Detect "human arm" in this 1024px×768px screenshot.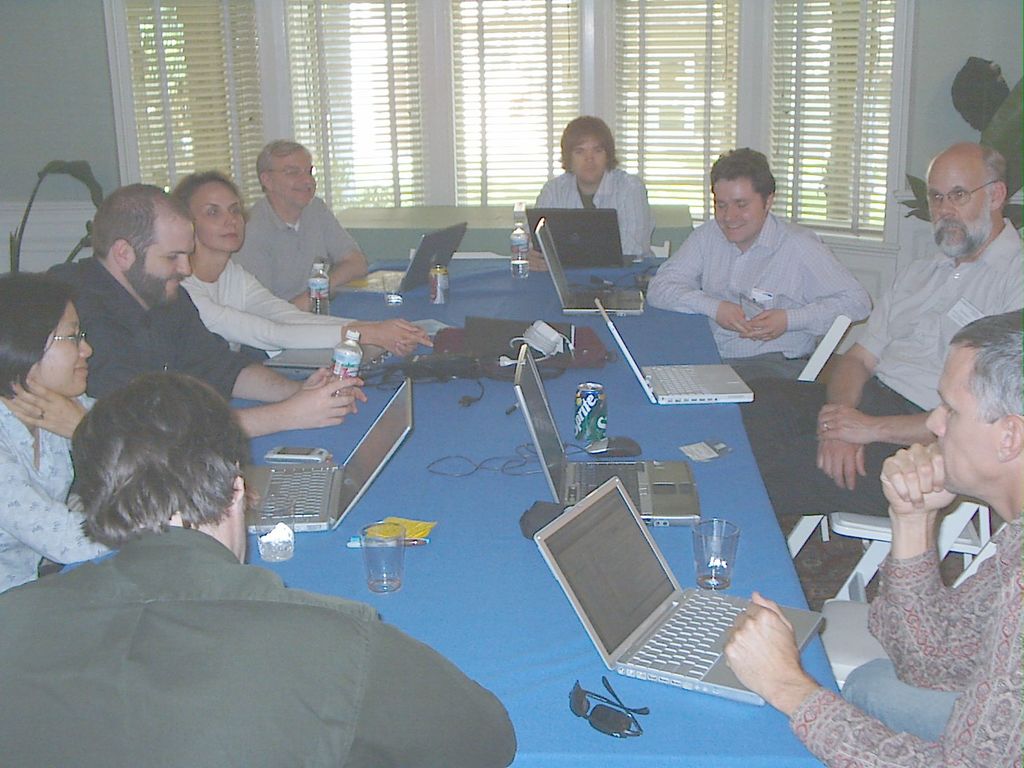
Detection: locate(349, 612, 518, 767).
